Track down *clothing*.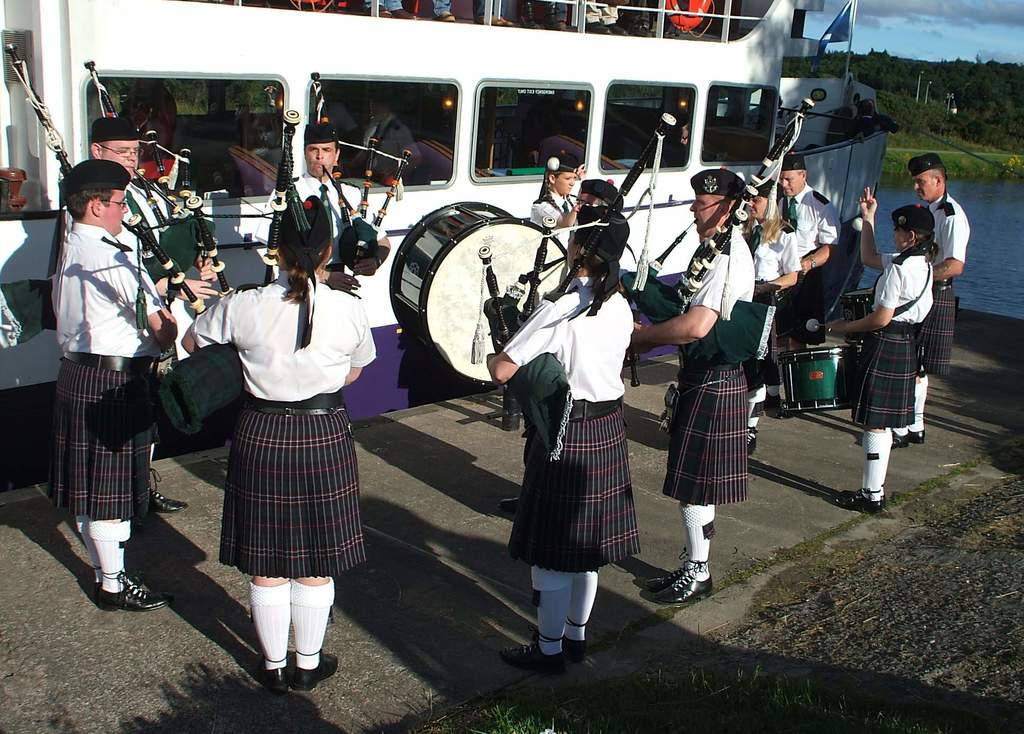
Tracked to select_region(852, 247, 933, 428).
